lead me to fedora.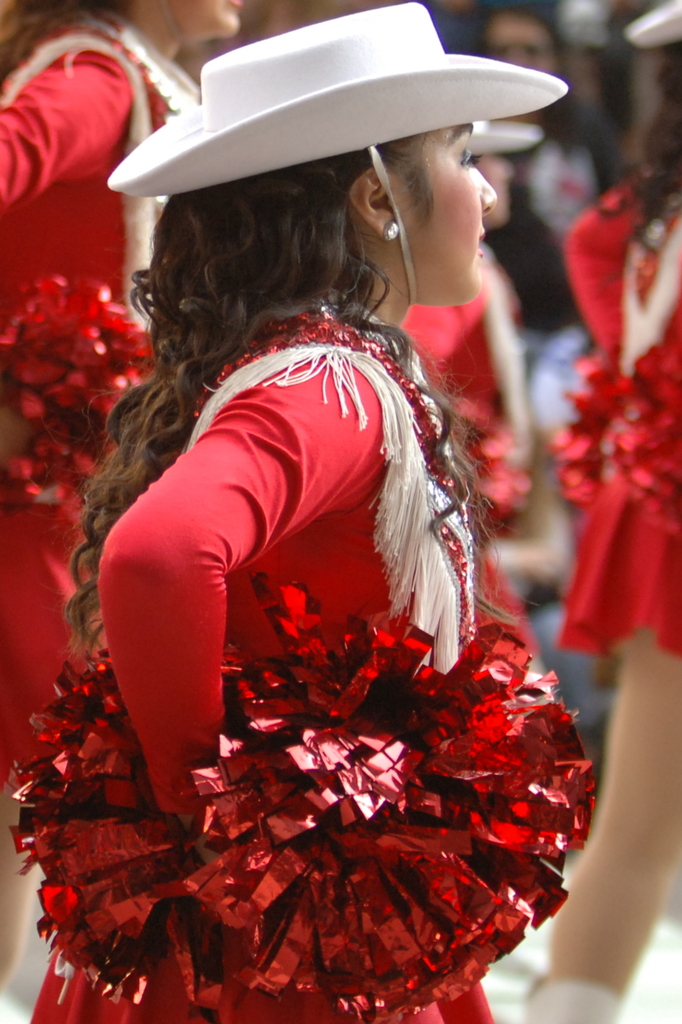
Lead to x1=103, y1=0, x2=569, y2=309.
